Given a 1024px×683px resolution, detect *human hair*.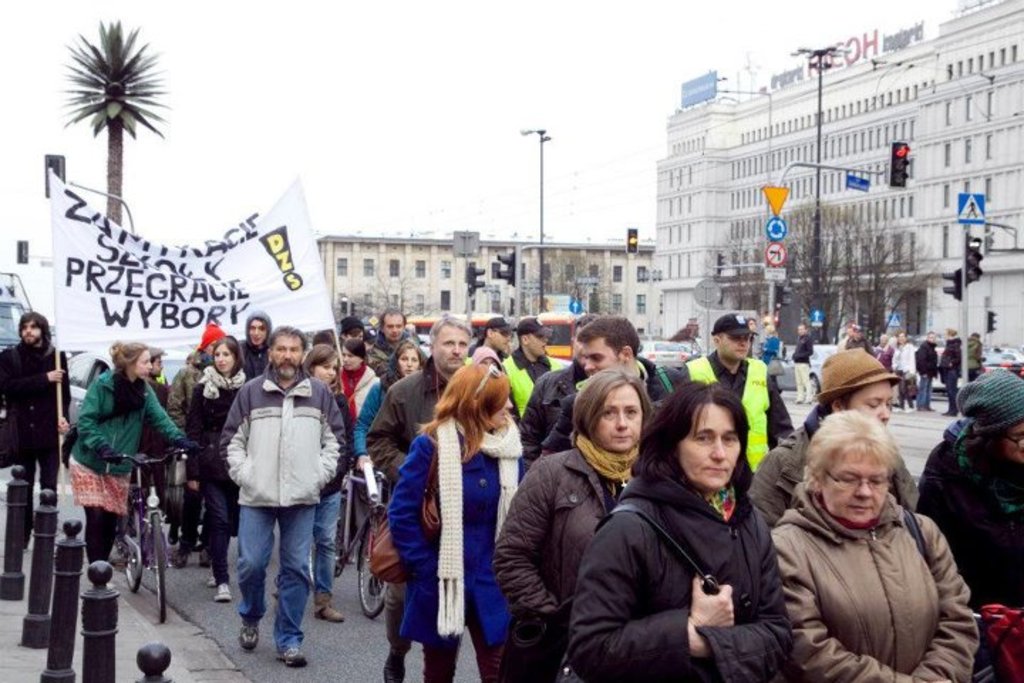
{"left": 428, "top": 316, "right": 472, "bottom": 342}.
